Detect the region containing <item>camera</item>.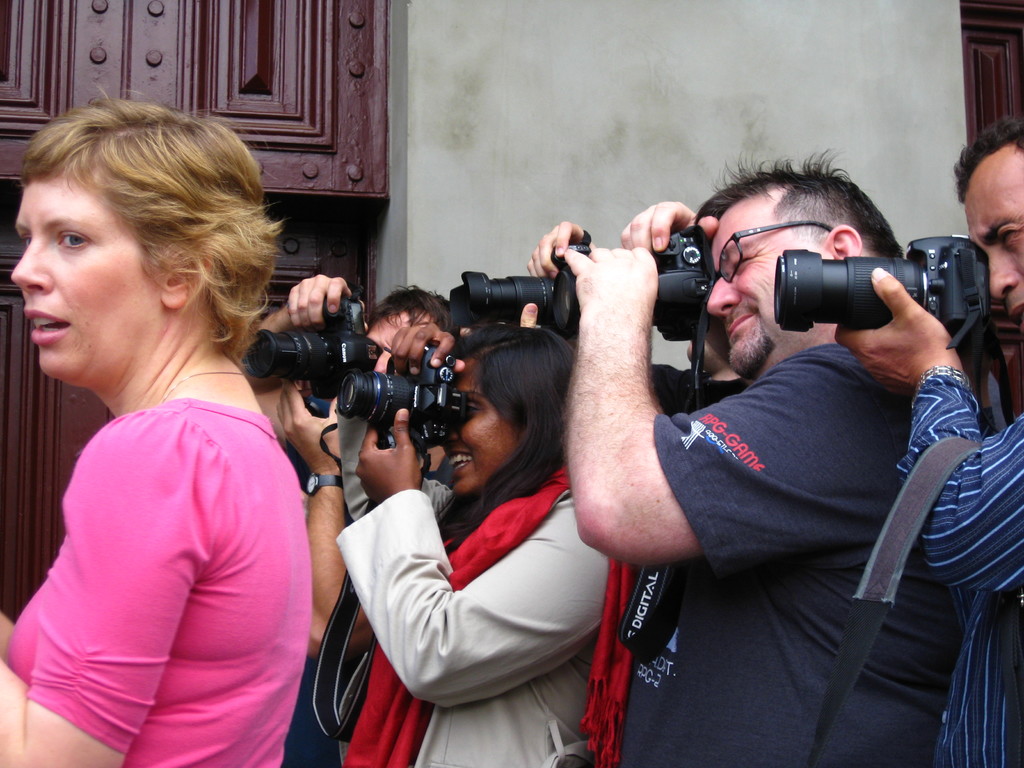
(551, 228, 728, 336).
